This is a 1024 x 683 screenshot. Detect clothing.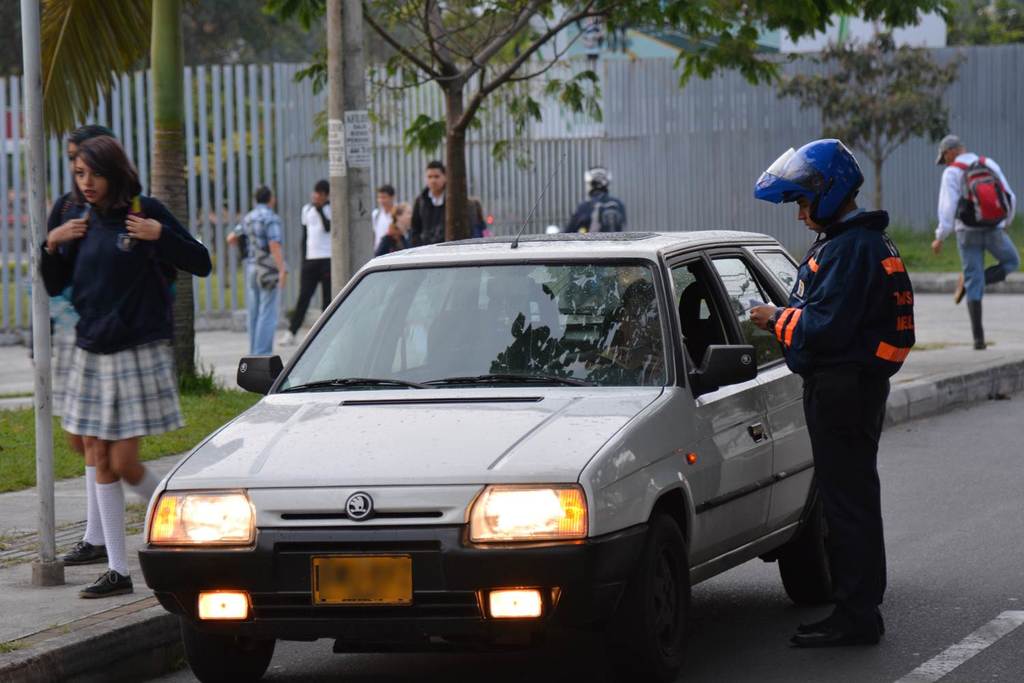
[83,465,102,544].
